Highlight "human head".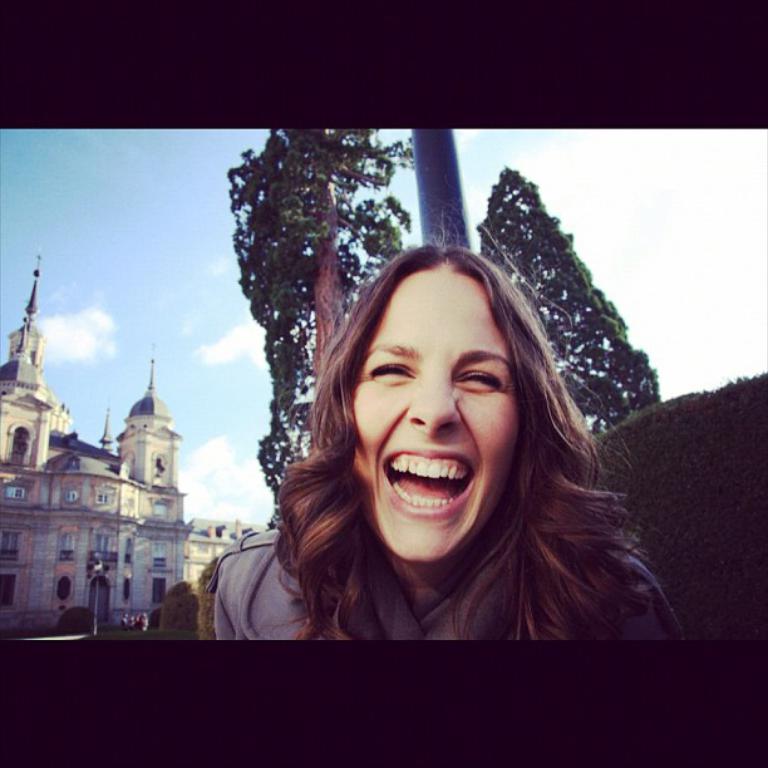
Highlighted region: <bbox>259, 217, 614, 558</bbox>.
